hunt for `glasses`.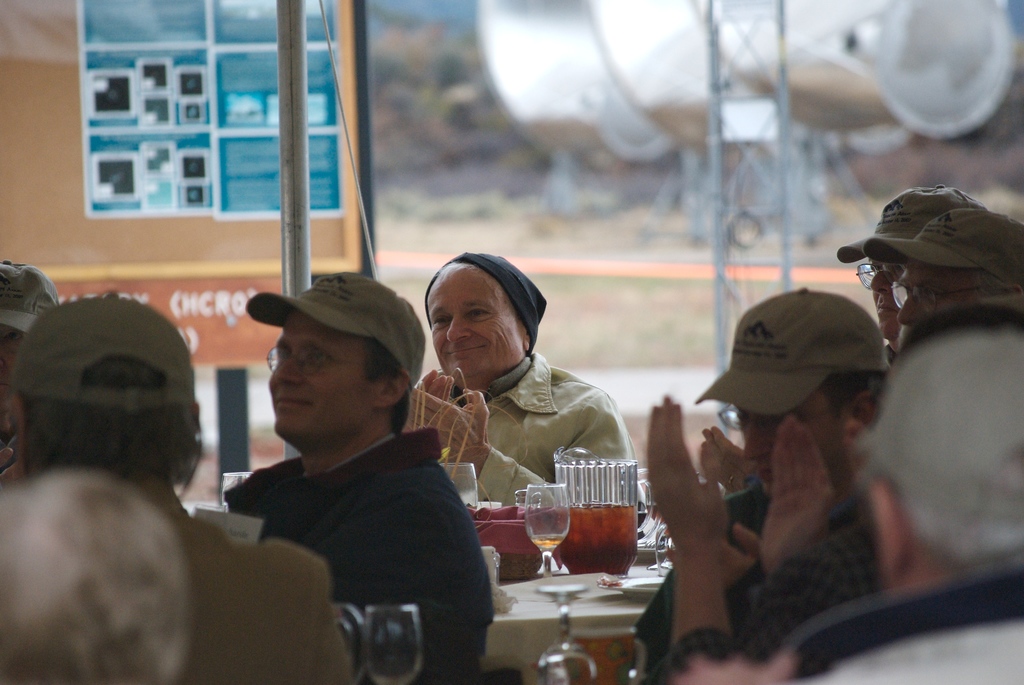
Hunted down at (x1=717, y1=400, x2=850, y2=430).
